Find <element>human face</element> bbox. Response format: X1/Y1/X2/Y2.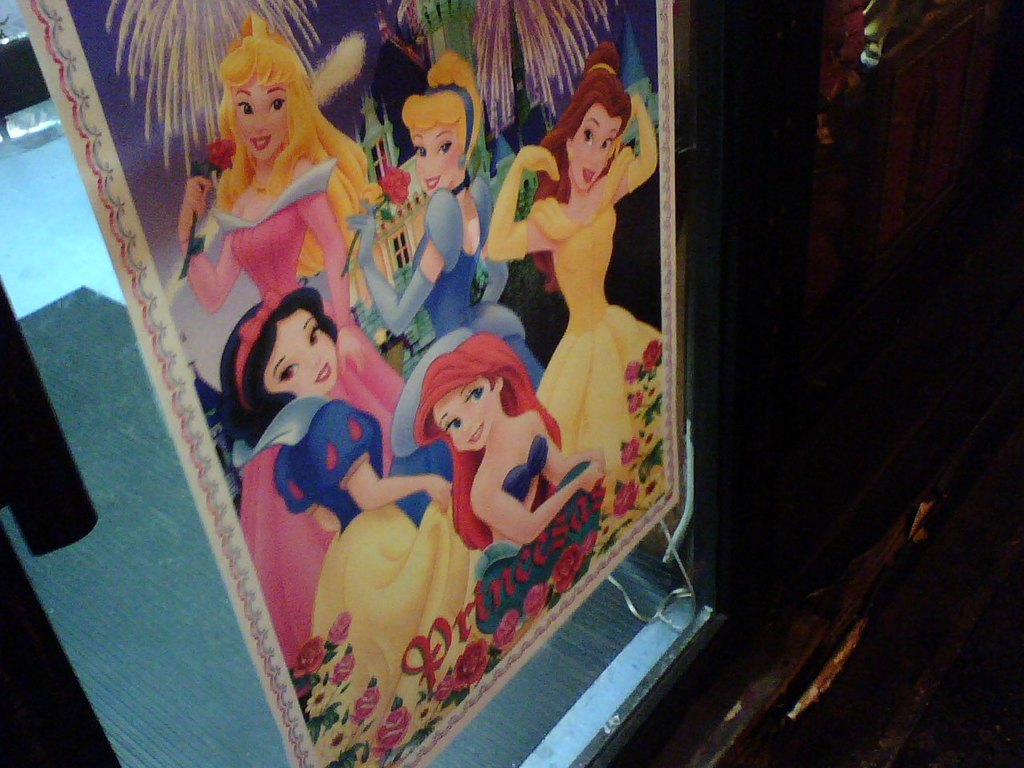
411/122/461/194.
